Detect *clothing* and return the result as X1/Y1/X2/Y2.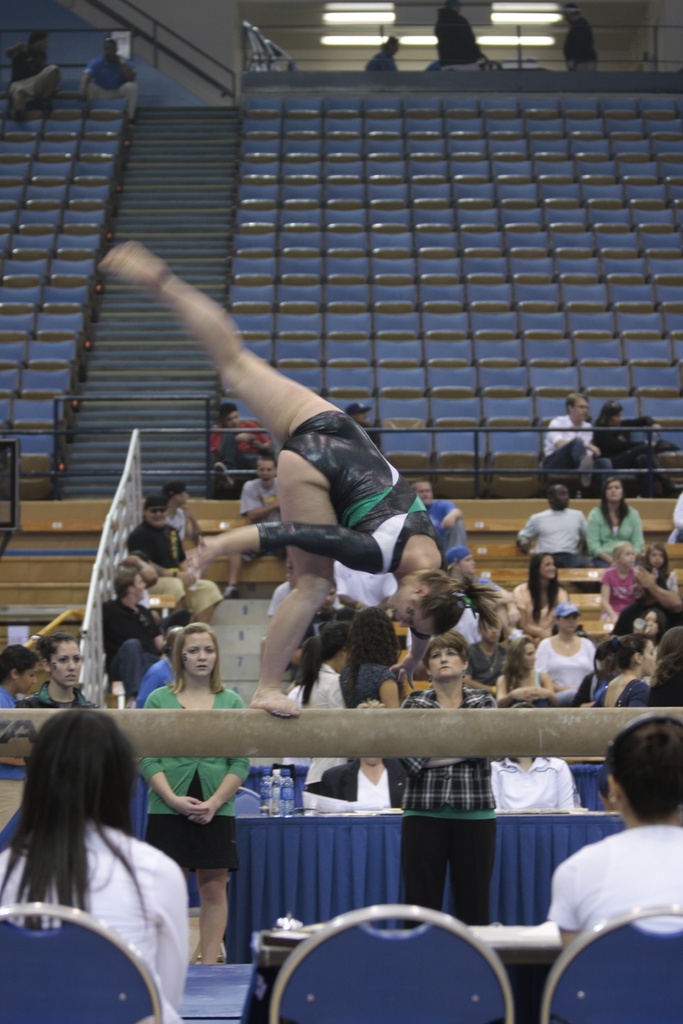
0/810/177/1020.
